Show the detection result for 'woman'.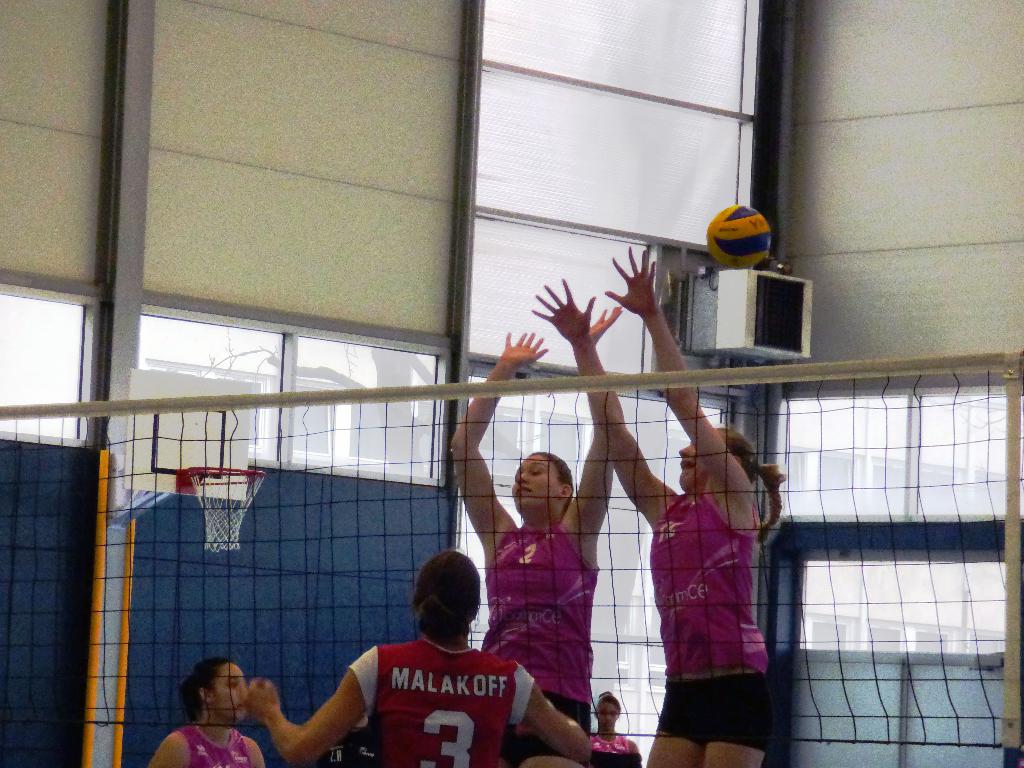
x1=590 y1=687 x2=643 y2=762.
